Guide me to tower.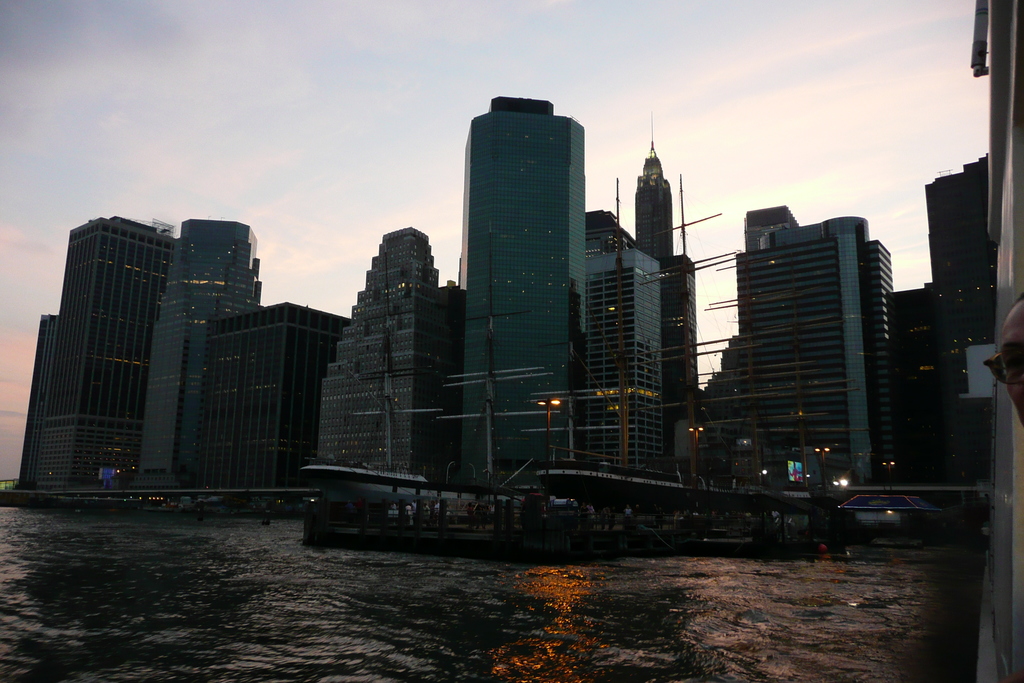
Guidance: (466,95,602,483).
